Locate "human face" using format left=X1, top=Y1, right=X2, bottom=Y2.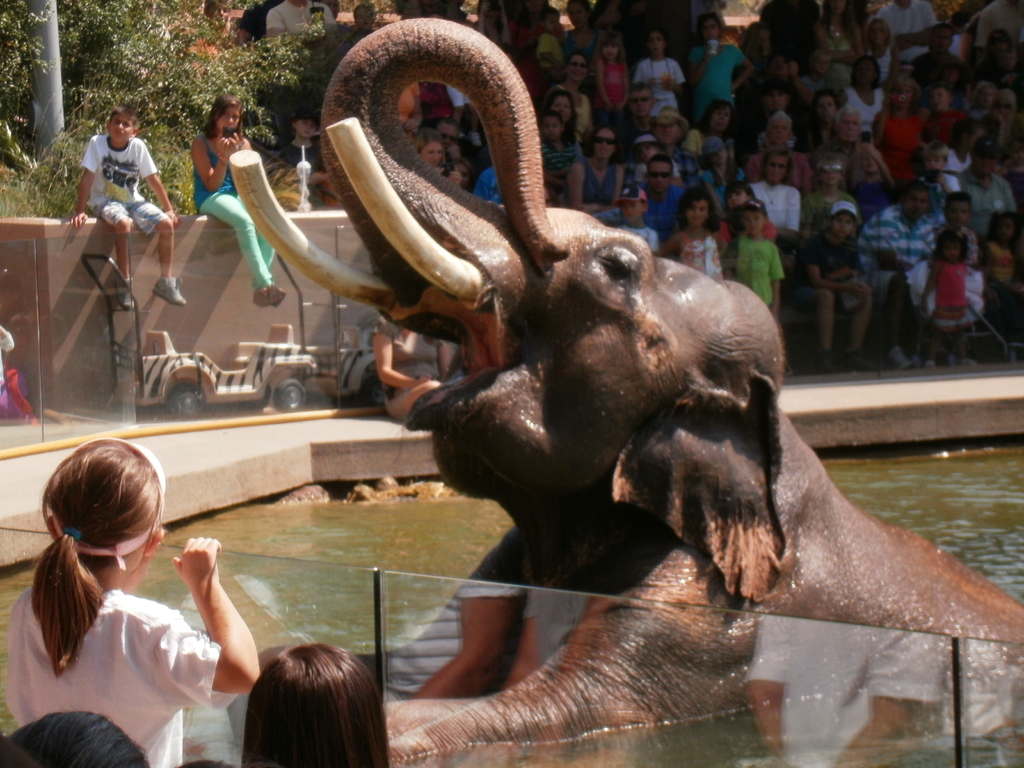
left=109, top=112, right=132, bottom=143.
